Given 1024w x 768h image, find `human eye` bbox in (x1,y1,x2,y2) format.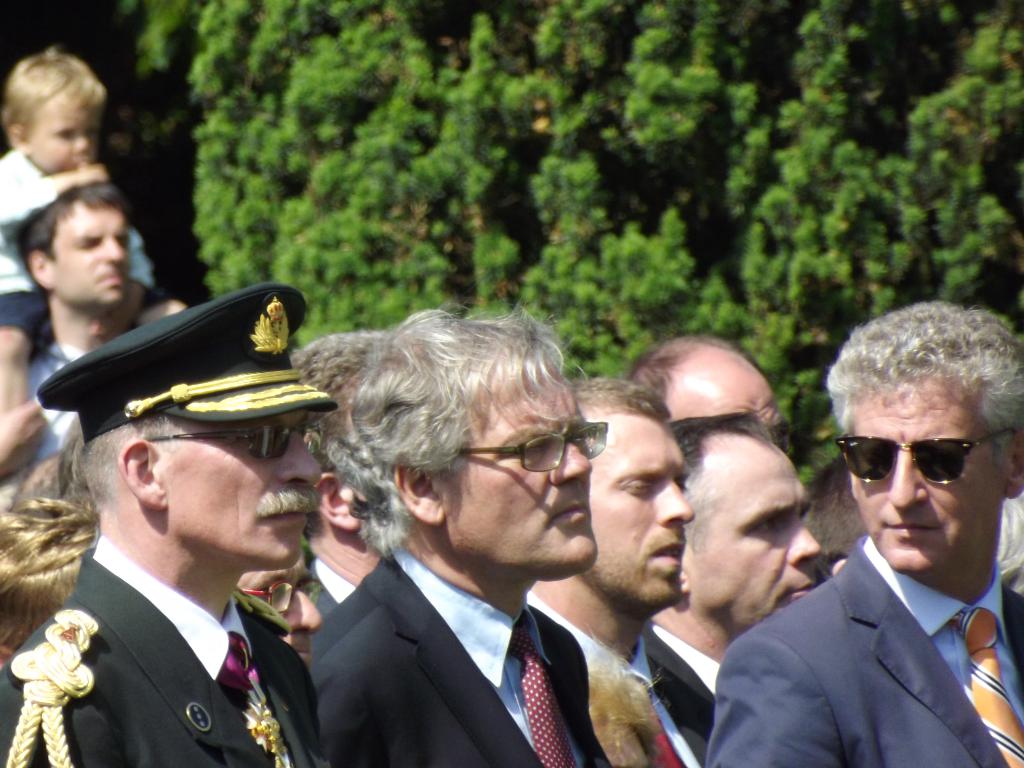
(753,518,785,538).
